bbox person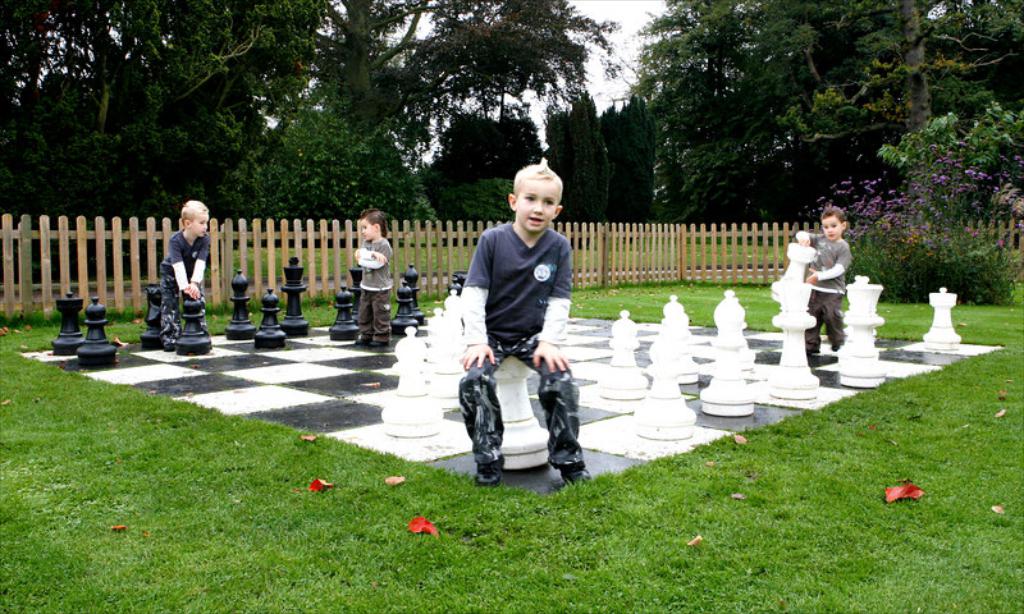
806 206 846 358
